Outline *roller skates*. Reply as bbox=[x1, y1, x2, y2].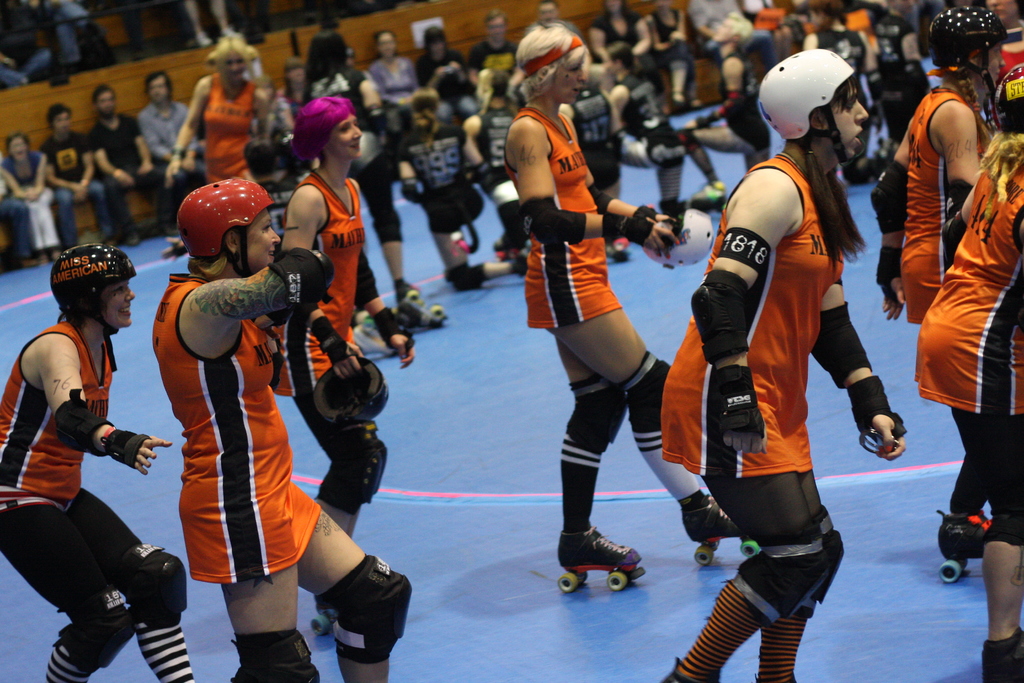
bbox=[352, 313, 399, 358].
